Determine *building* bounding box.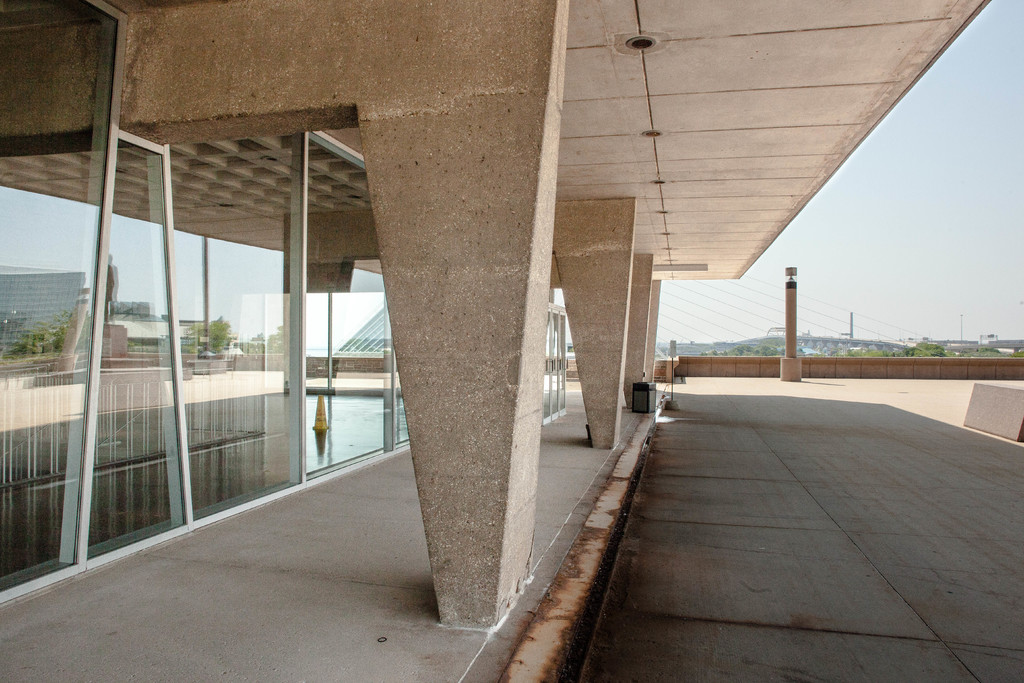
Determined: [0, 0, 1015, 682].
